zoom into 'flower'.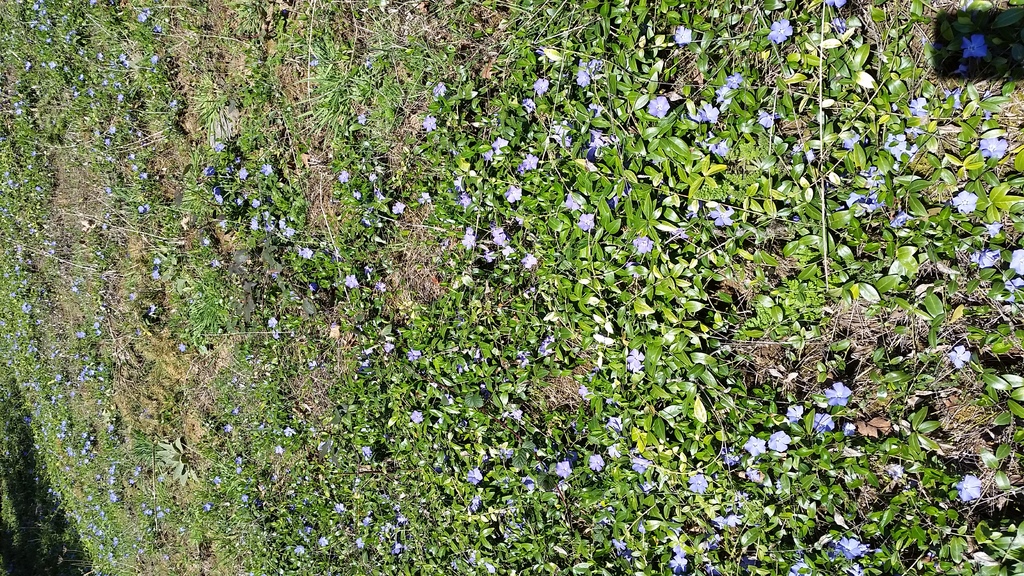
Zoom target: (766, 431, 786, 447).
